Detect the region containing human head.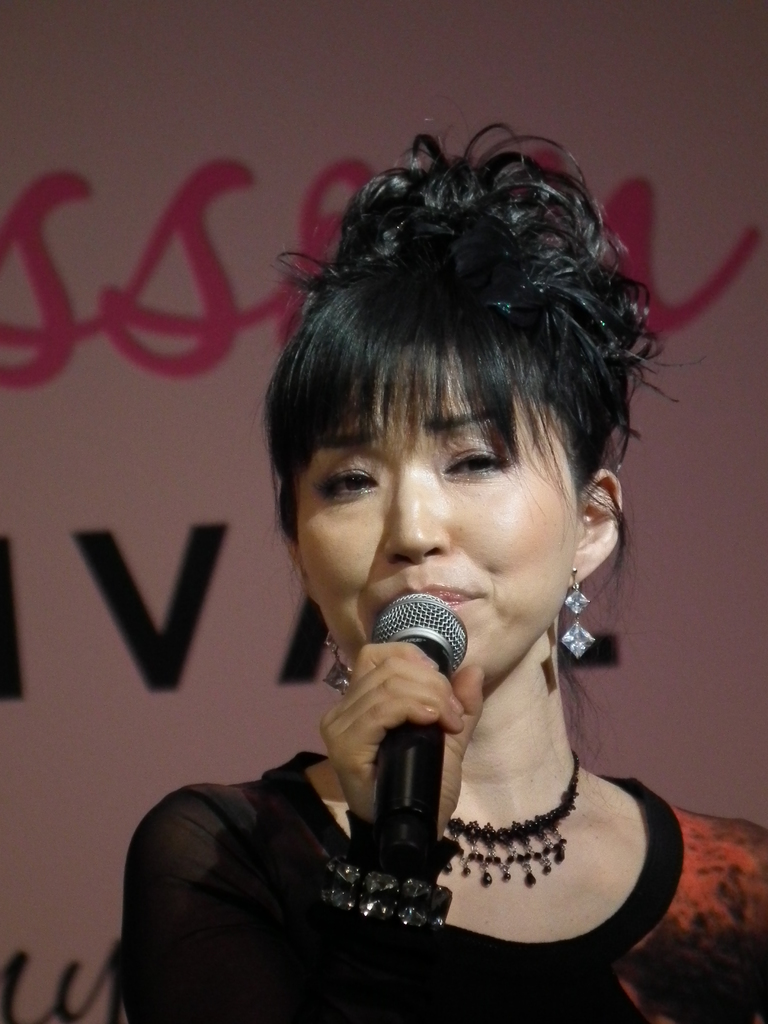
<bbox>262, 132, 635, 669</bbox>.
